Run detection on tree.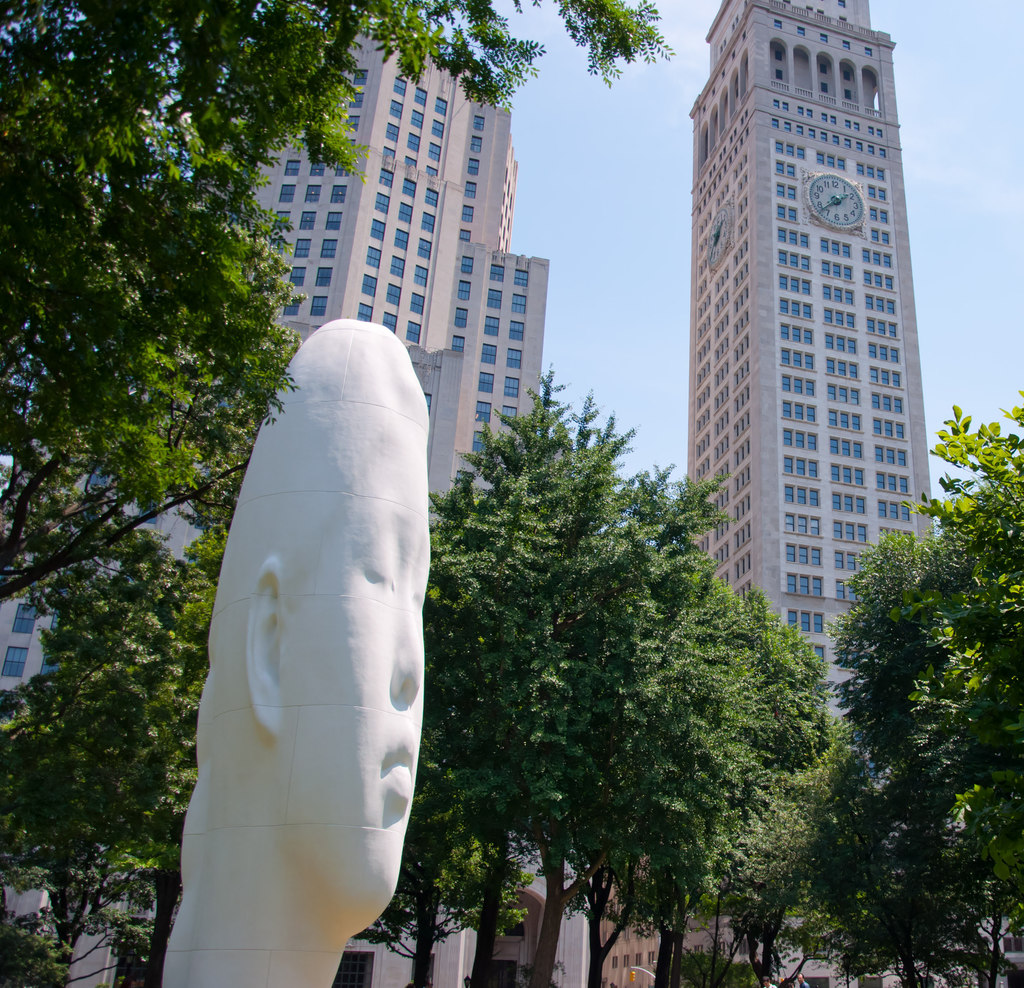
Result: 0 285 309 609.
